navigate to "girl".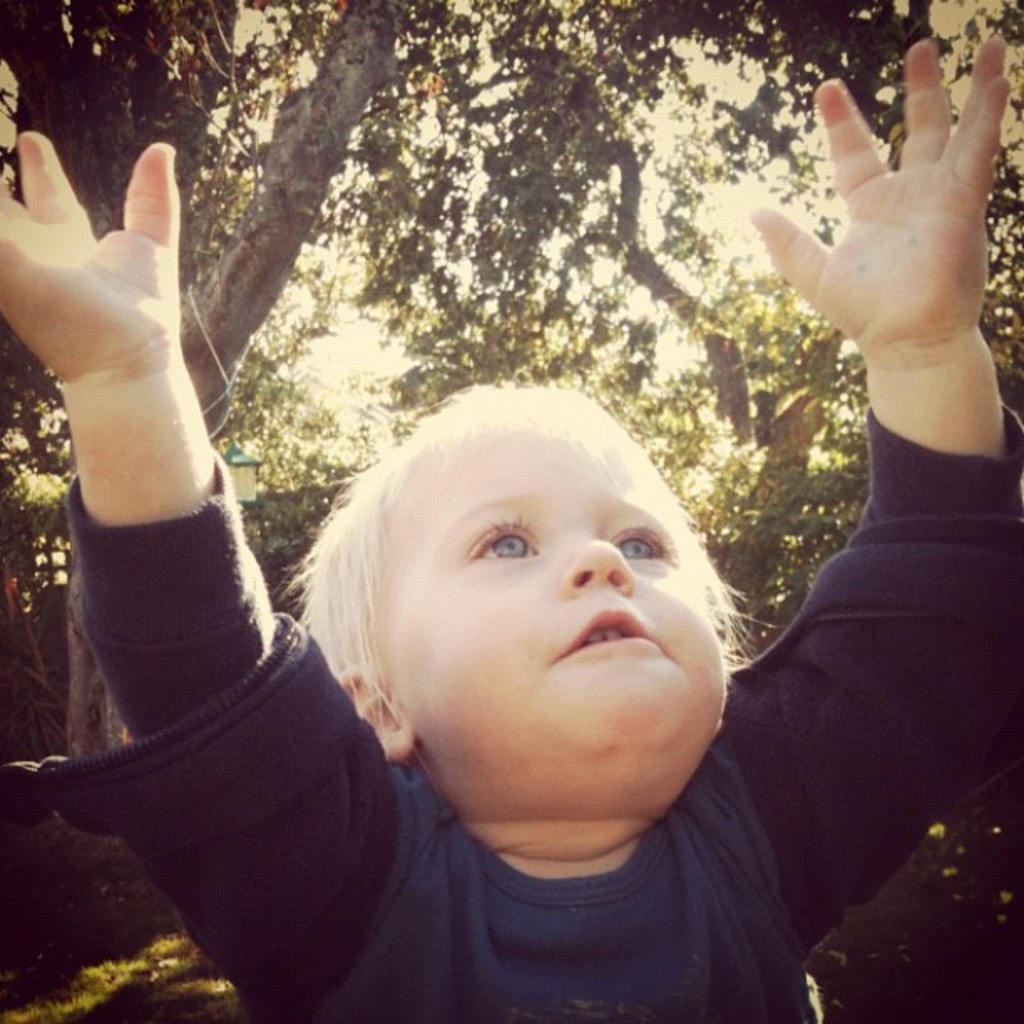
Navigation target: bbox=[2, 37, 1021, 1022].
